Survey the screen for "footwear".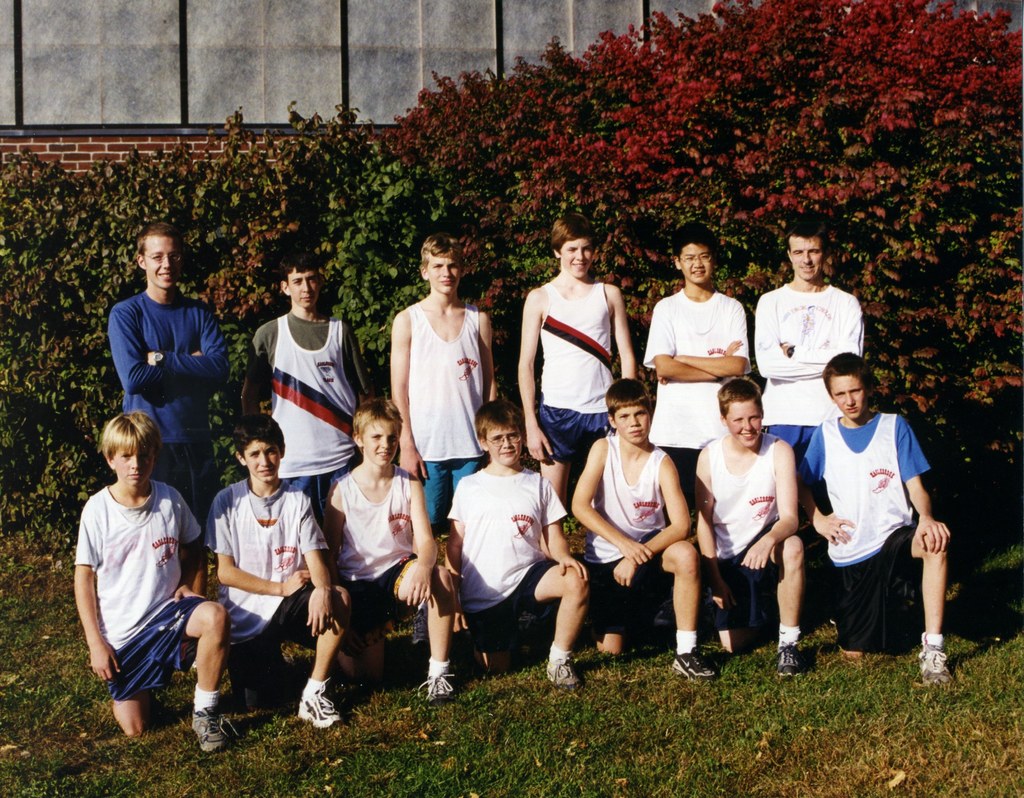
Survey found: 653:598:672:624.
